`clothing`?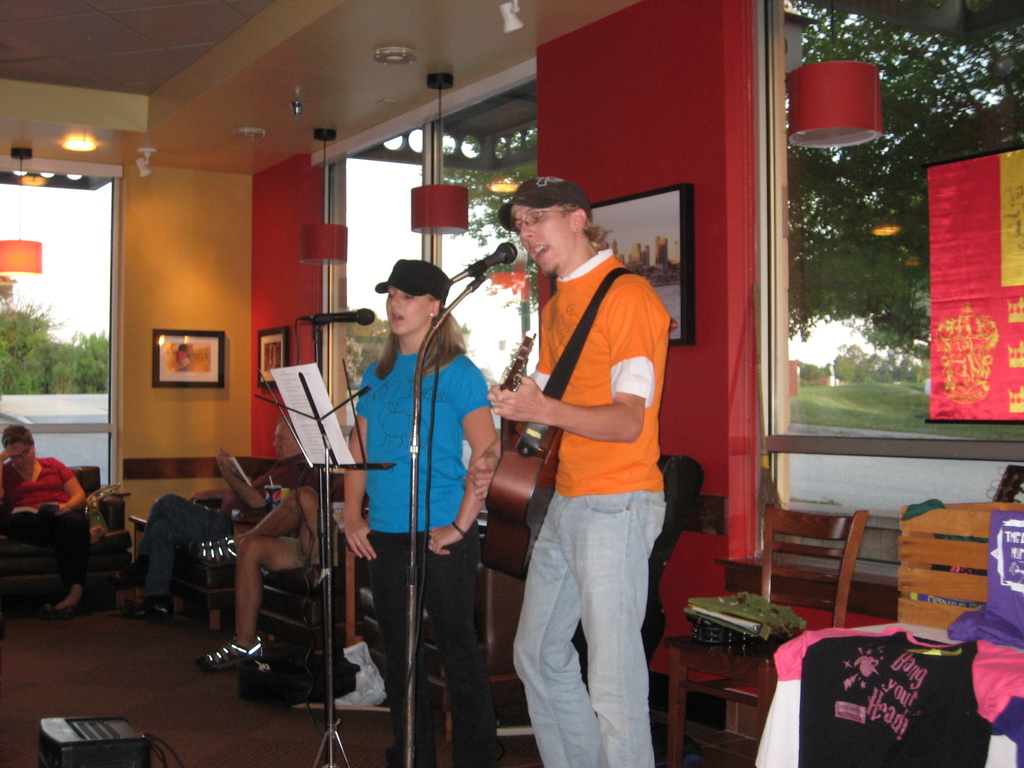
[513,247,664,767]
